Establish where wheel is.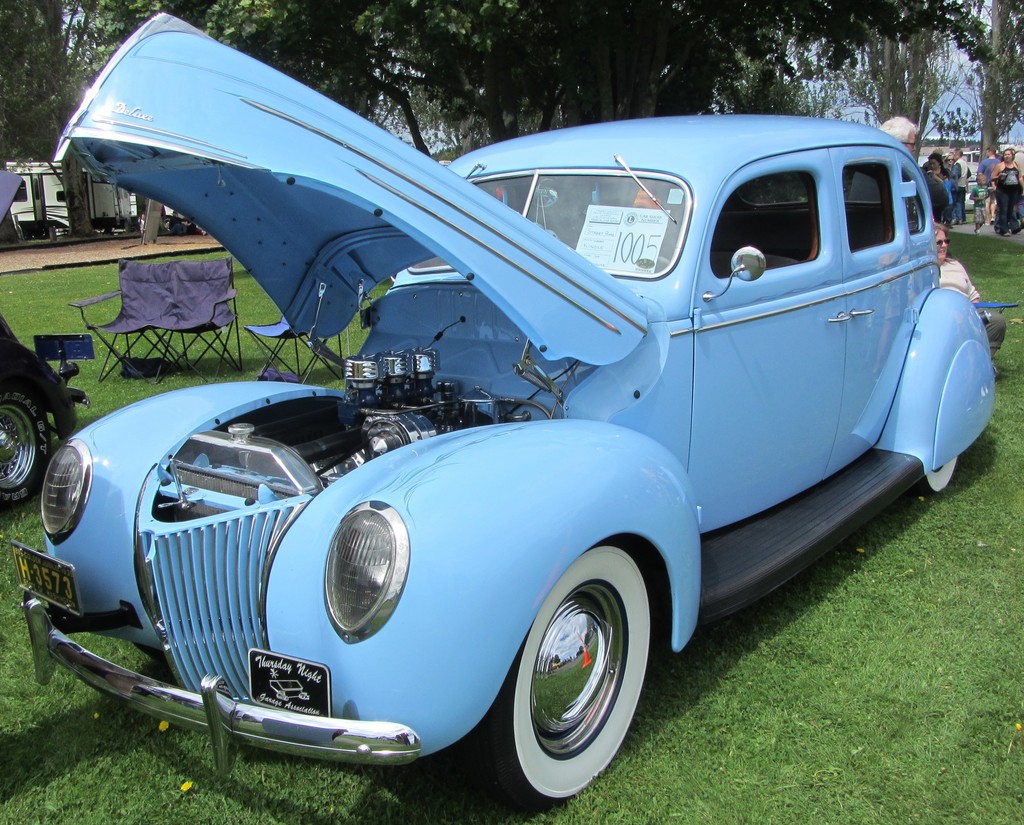
Established at 0,388,49,509.
